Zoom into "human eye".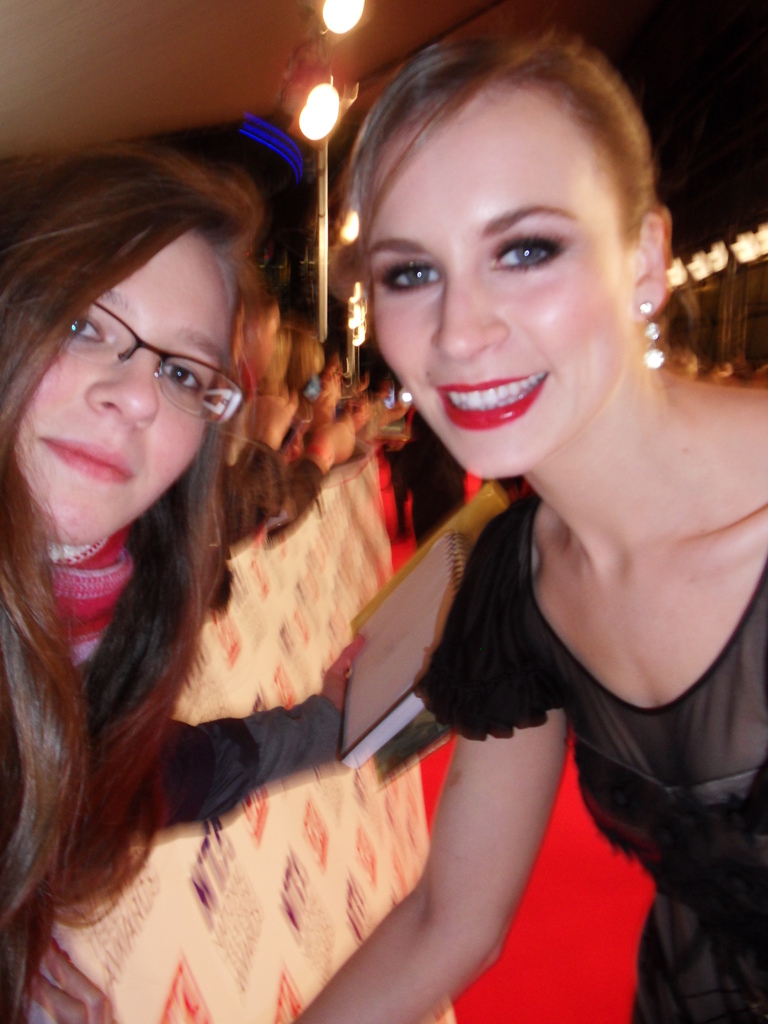
Zoom target: (164, 358, 206, 398).
